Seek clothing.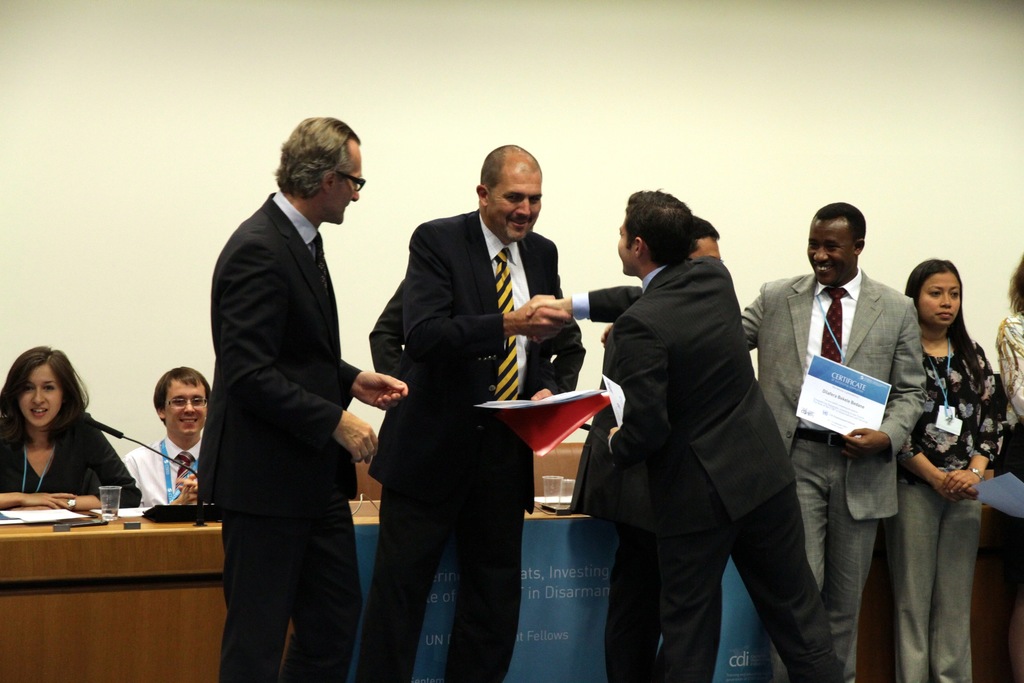
bbox(188, 194, 371, 682).
